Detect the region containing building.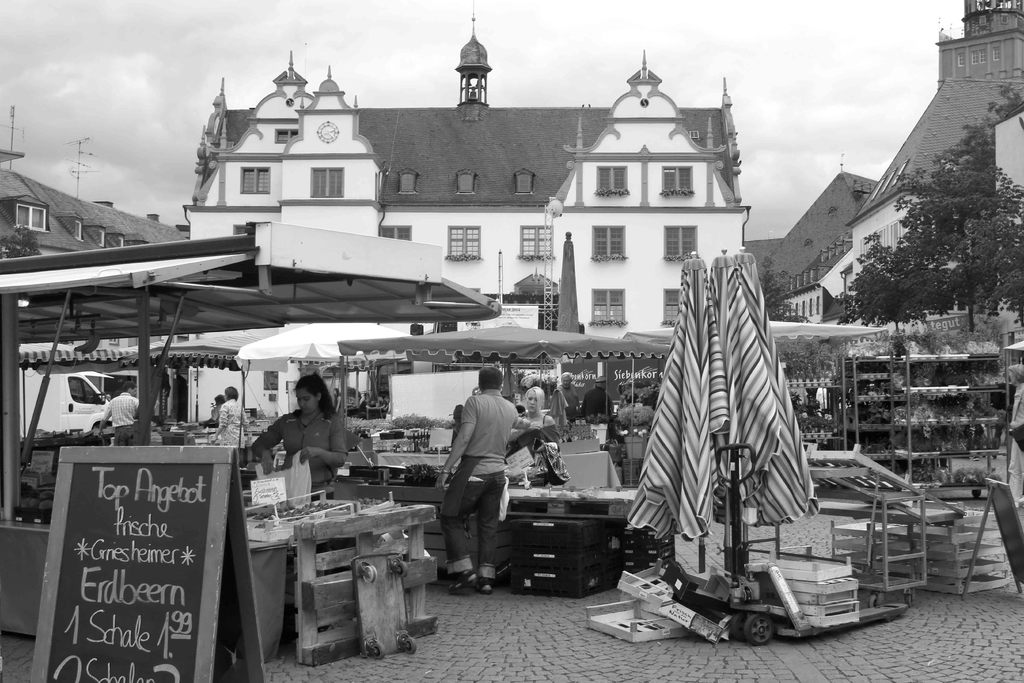
region(763, 172, 884, 324).
